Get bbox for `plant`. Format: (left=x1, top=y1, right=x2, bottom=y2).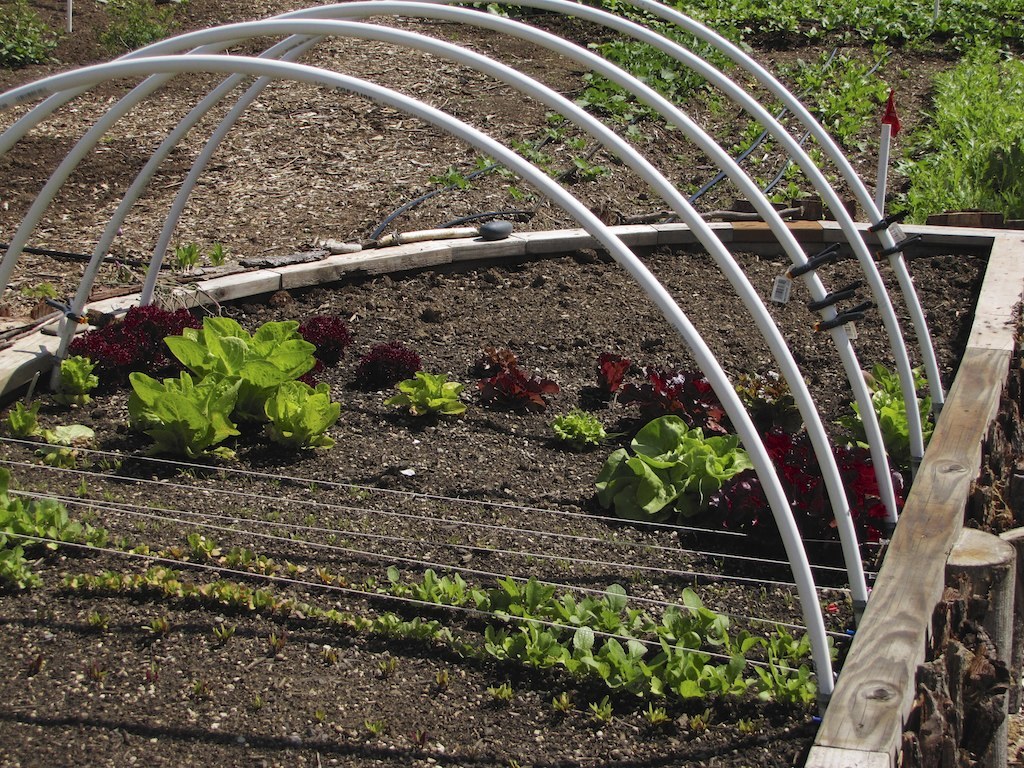
(left=286, top=310, right=360, bottom=387).
